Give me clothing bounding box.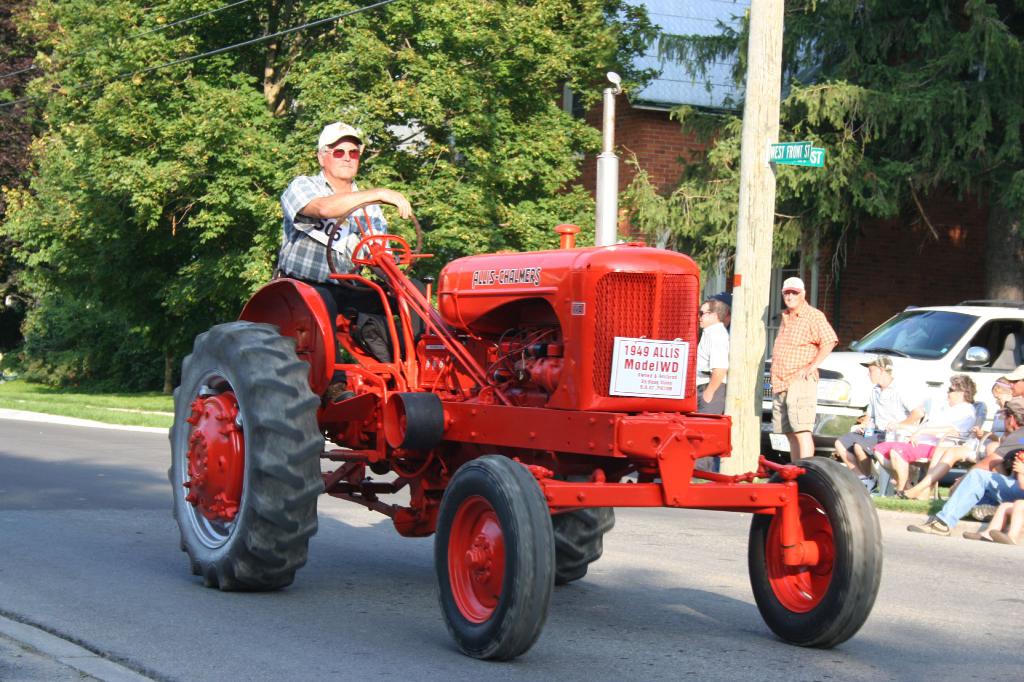
<region>984, 404, 1006, 443</region>.
